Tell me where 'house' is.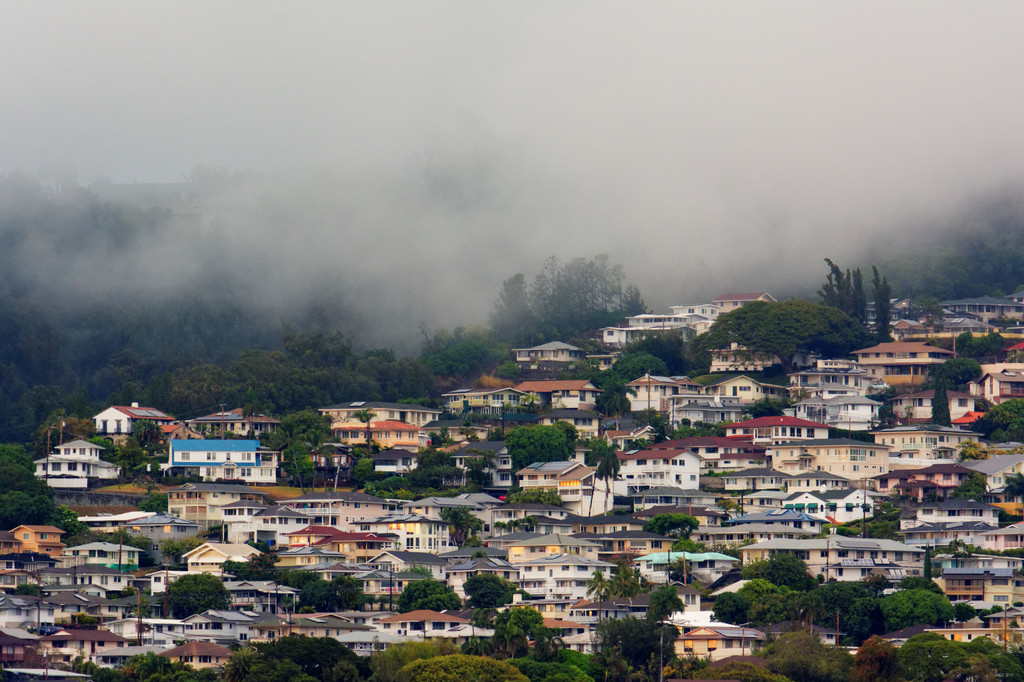
'house' is at bbox=(1, 301, 1023, 666).
